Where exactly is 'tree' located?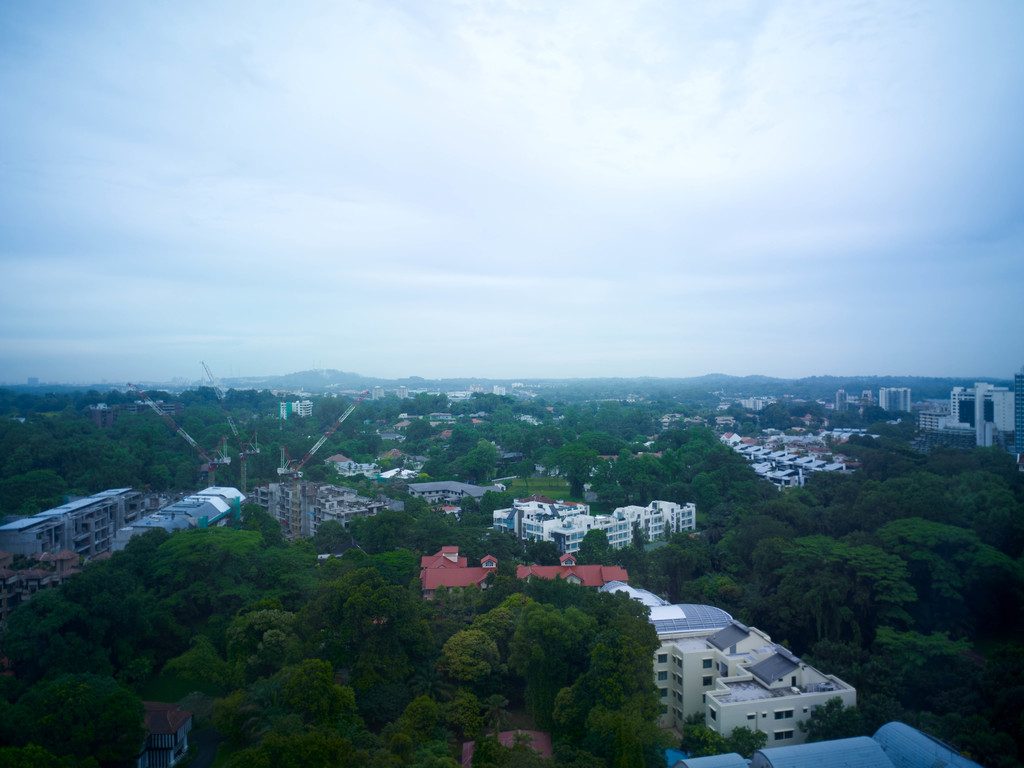
Its bounding box is (698,479,727,506).
